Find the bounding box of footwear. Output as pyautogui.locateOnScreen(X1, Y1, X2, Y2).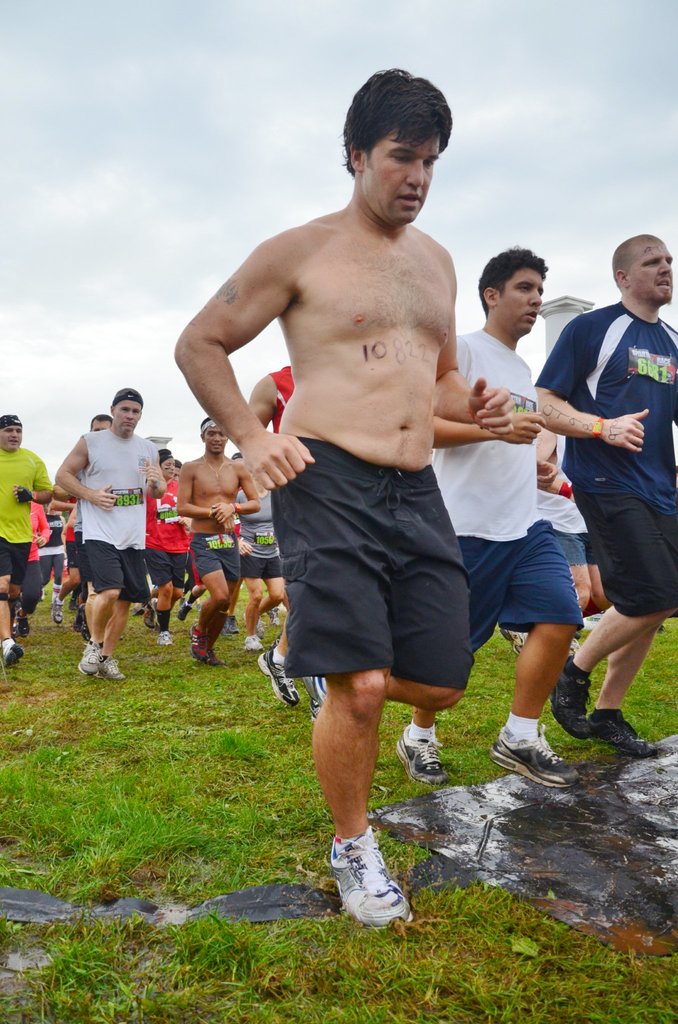
pyautogui.locateOnScreen(0, 636, 23, 675).
